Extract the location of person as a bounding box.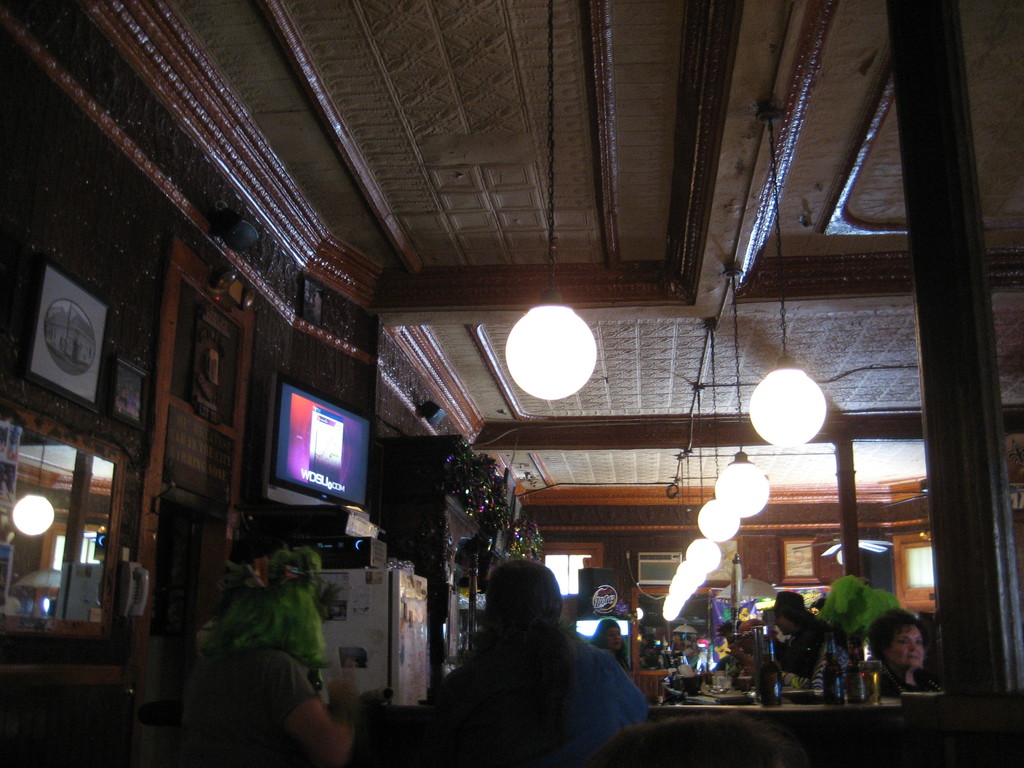
x1=858 y1=603 x2=947 y2=702.
